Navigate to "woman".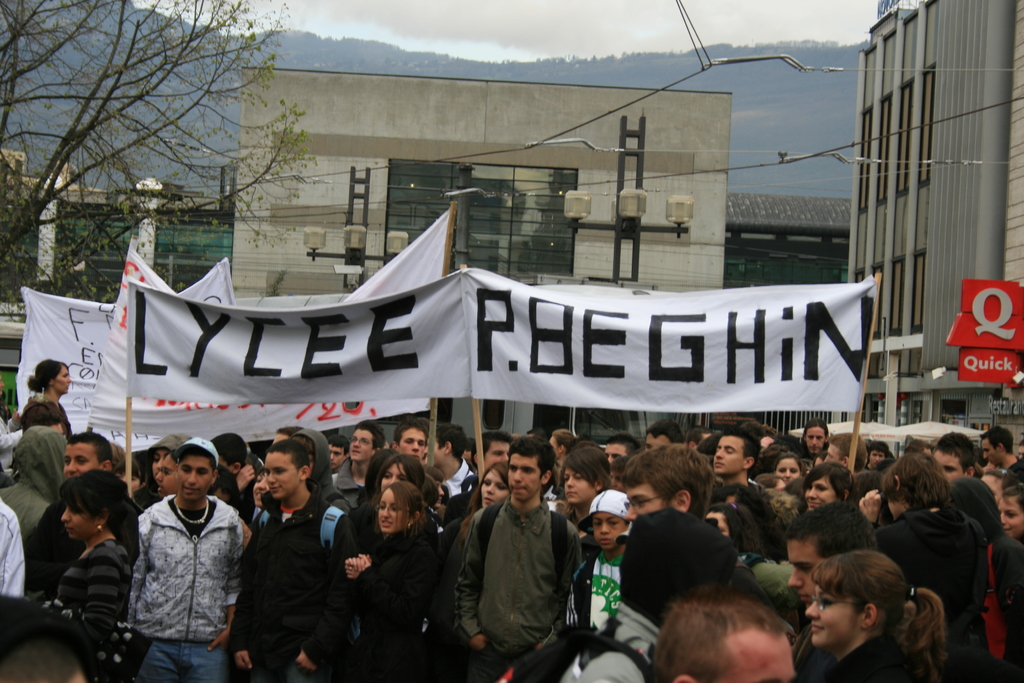
Navigation target: [17,358,75,442].
